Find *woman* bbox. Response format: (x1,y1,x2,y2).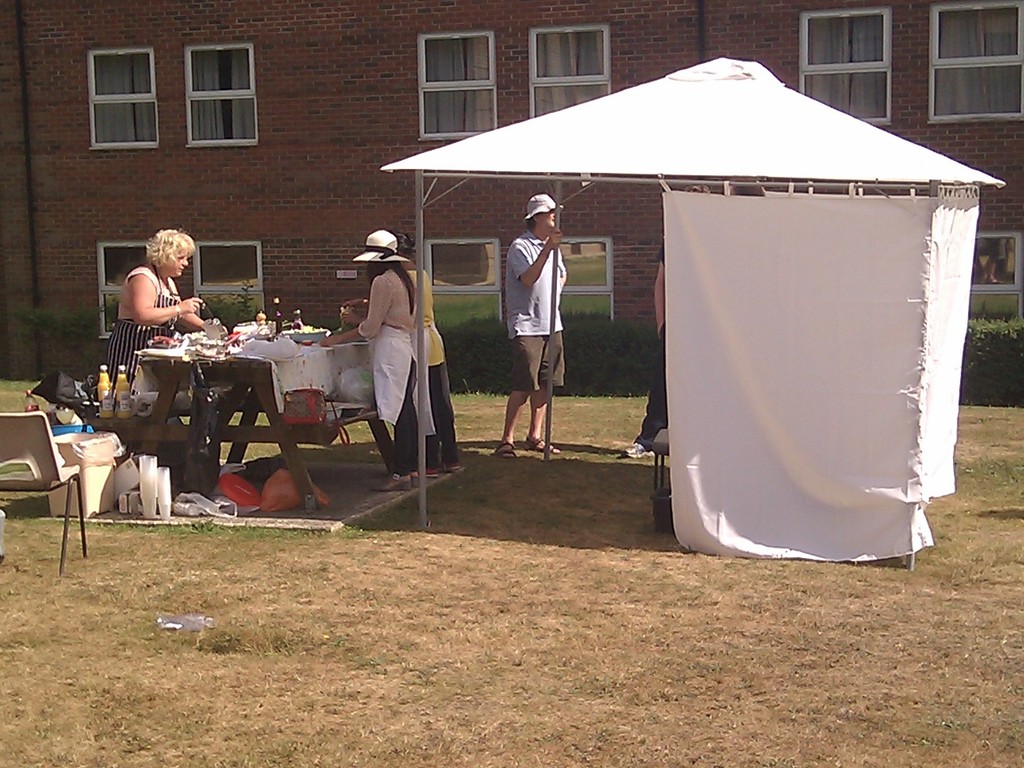
(318,219,420,493).
